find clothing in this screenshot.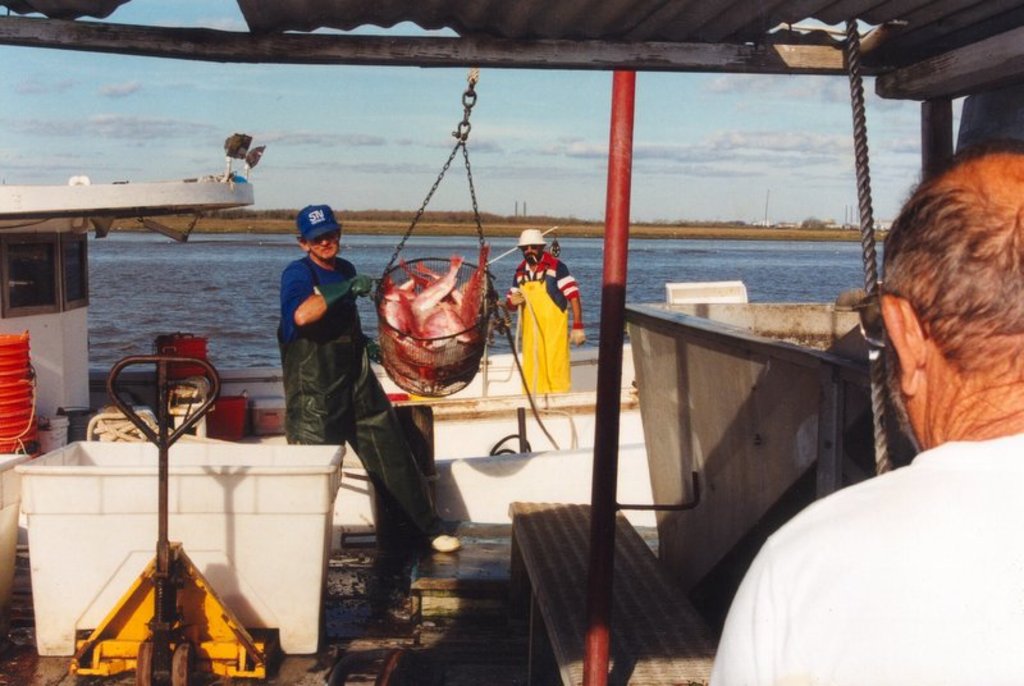
The bounding box for clothing is detection(499, 232, 579, 410).
